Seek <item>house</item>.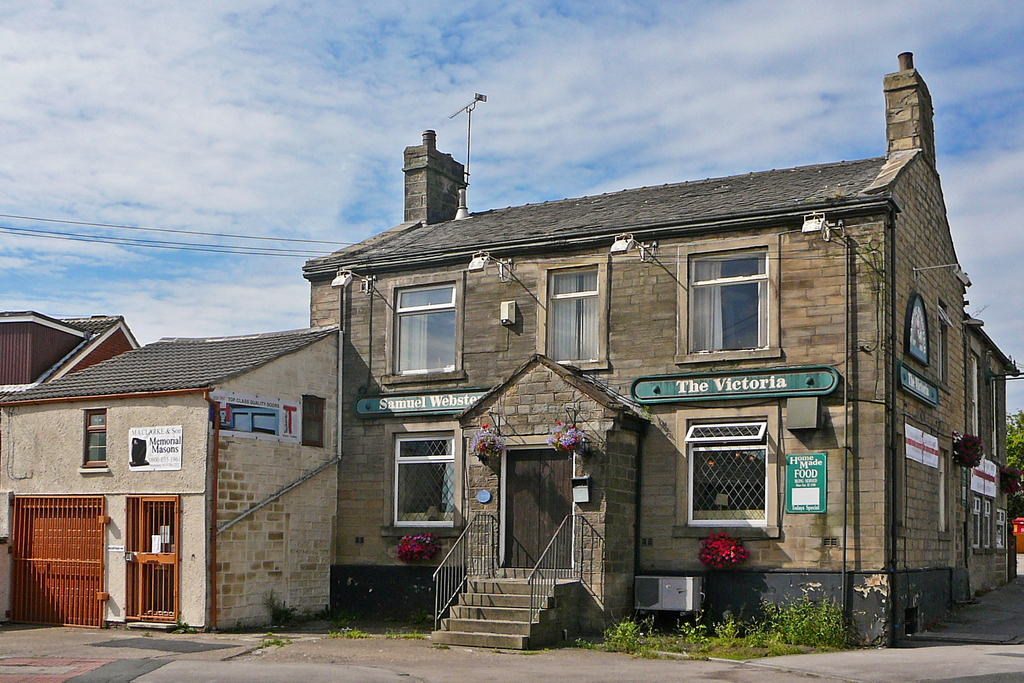
[0,311,348,628].
